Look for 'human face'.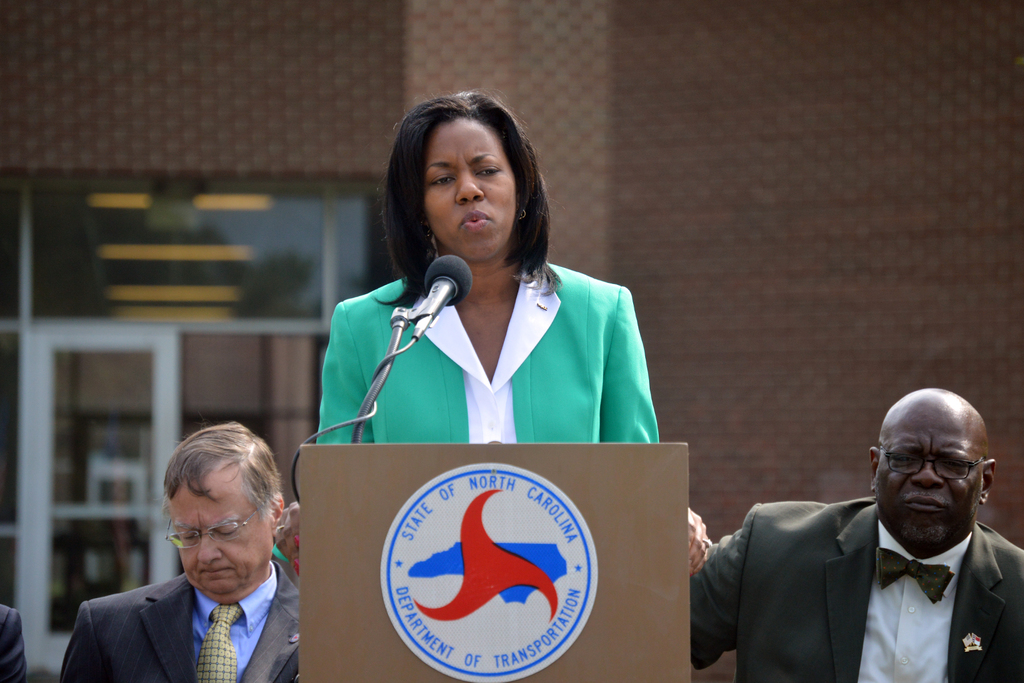
Found: BBox(417, 114, 518, 261).
